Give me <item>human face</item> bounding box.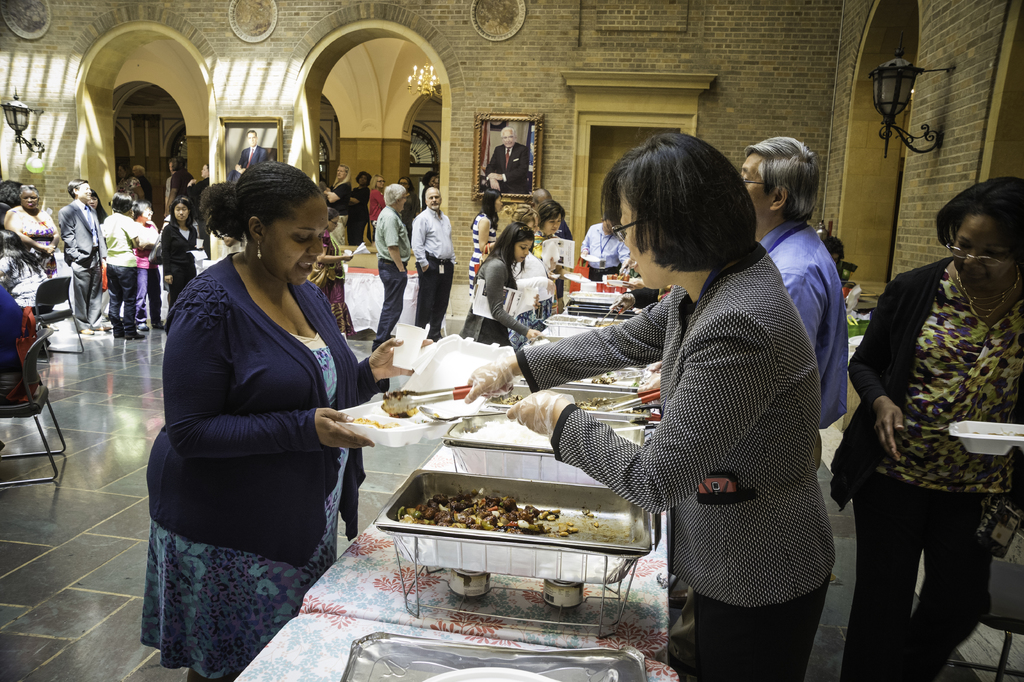
<region>497, 132, 511, 146</region>.
